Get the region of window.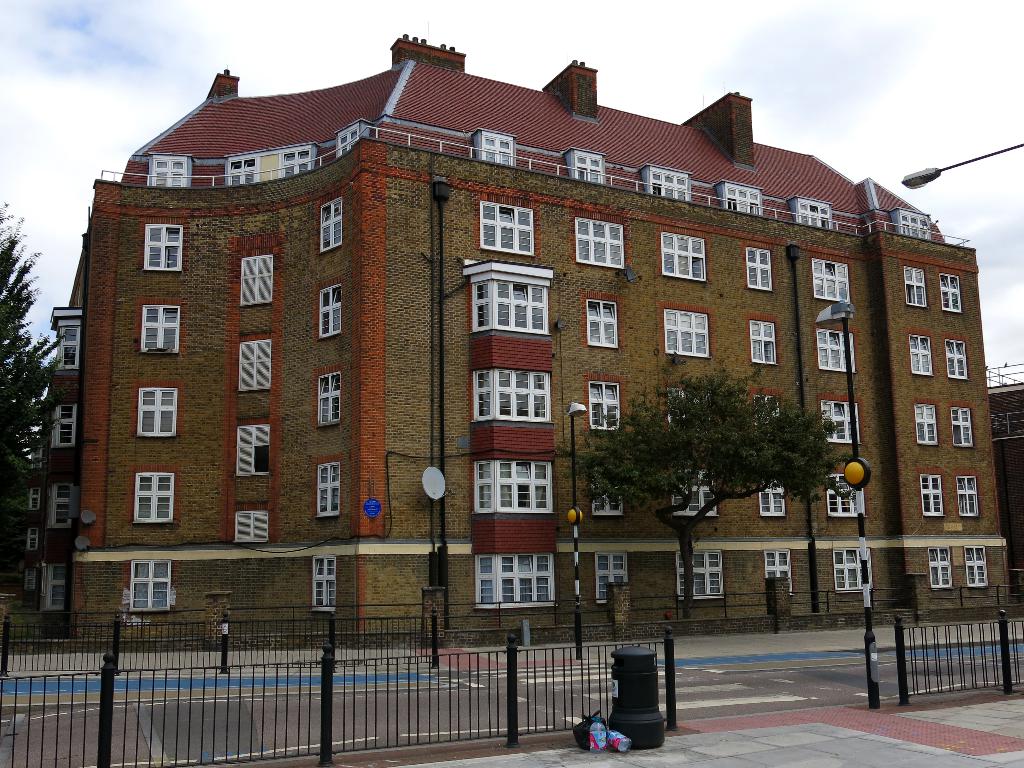
x1=813, y1=397, x2=863, y2=445.
